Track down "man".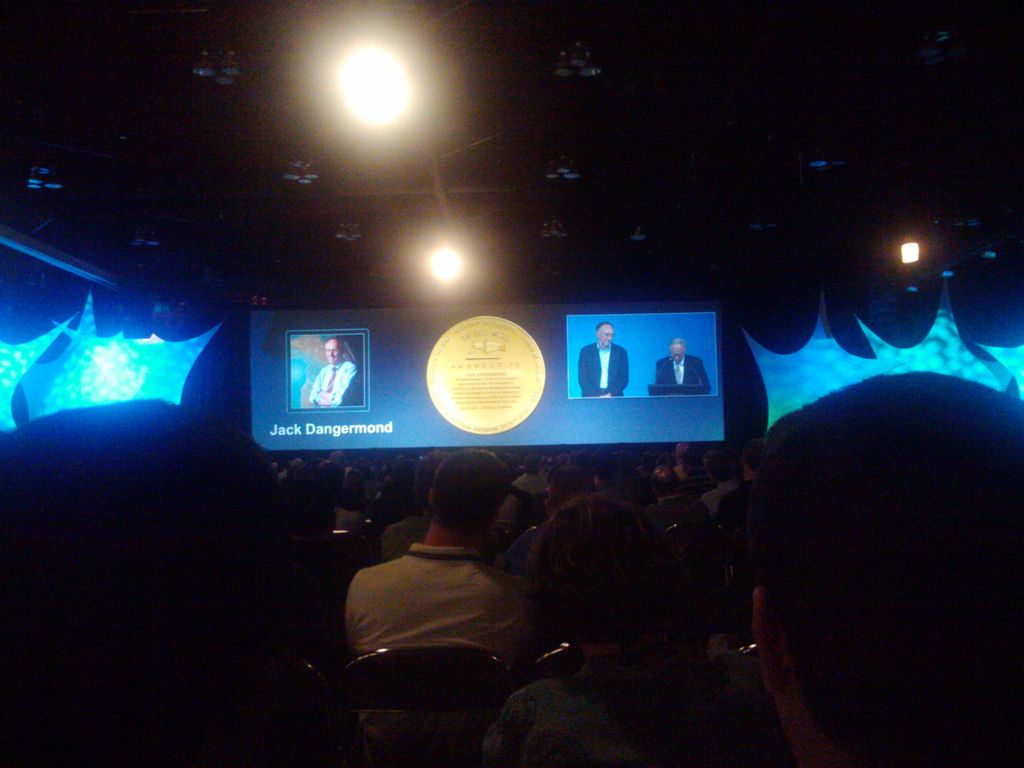
Tracked to x1=360 y1=450 x2=530 y2=671.
